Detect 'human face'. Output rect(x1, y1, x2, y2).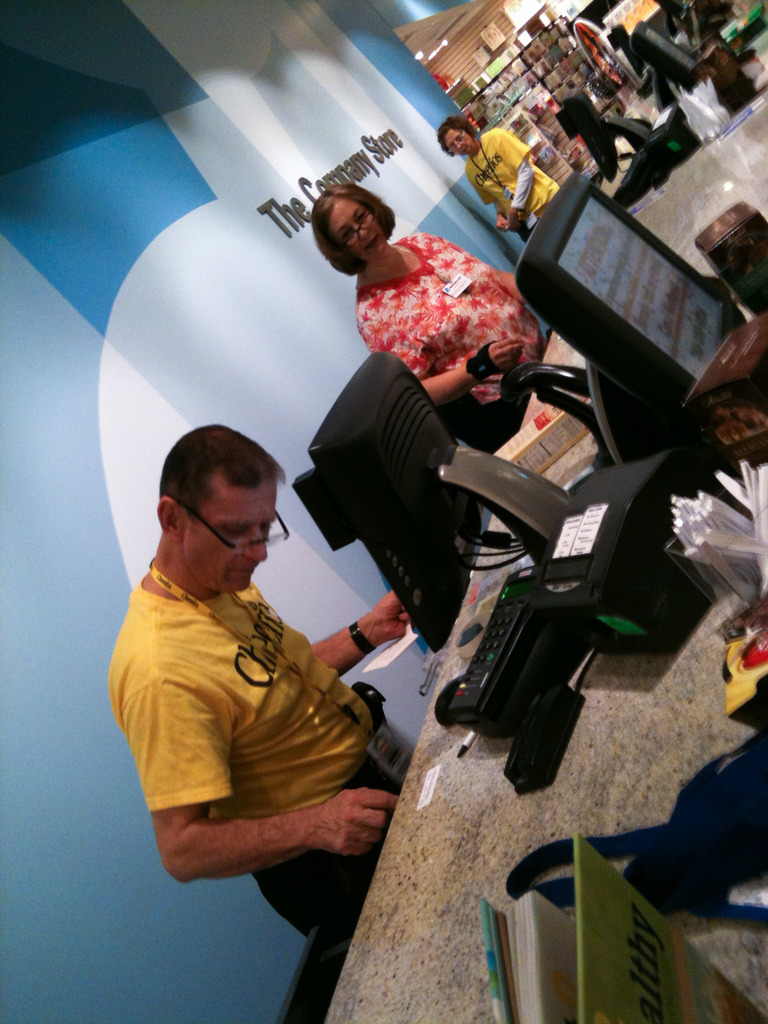
rect(179, 488, 276, 591).
